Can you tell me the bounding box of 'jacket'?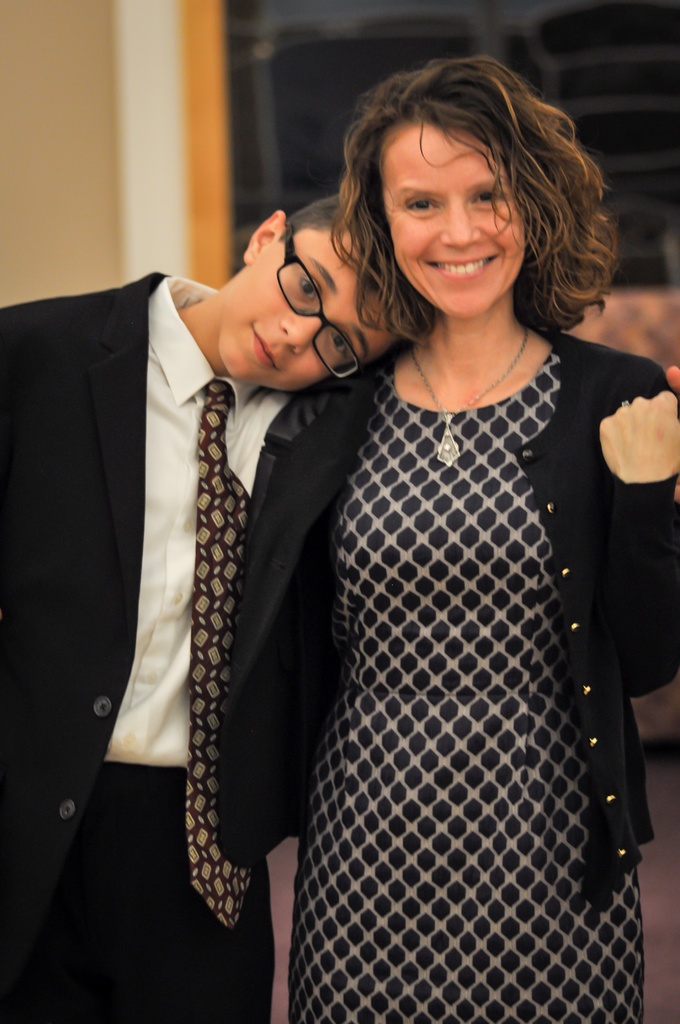
Rect(214, 316, 679, 922).
